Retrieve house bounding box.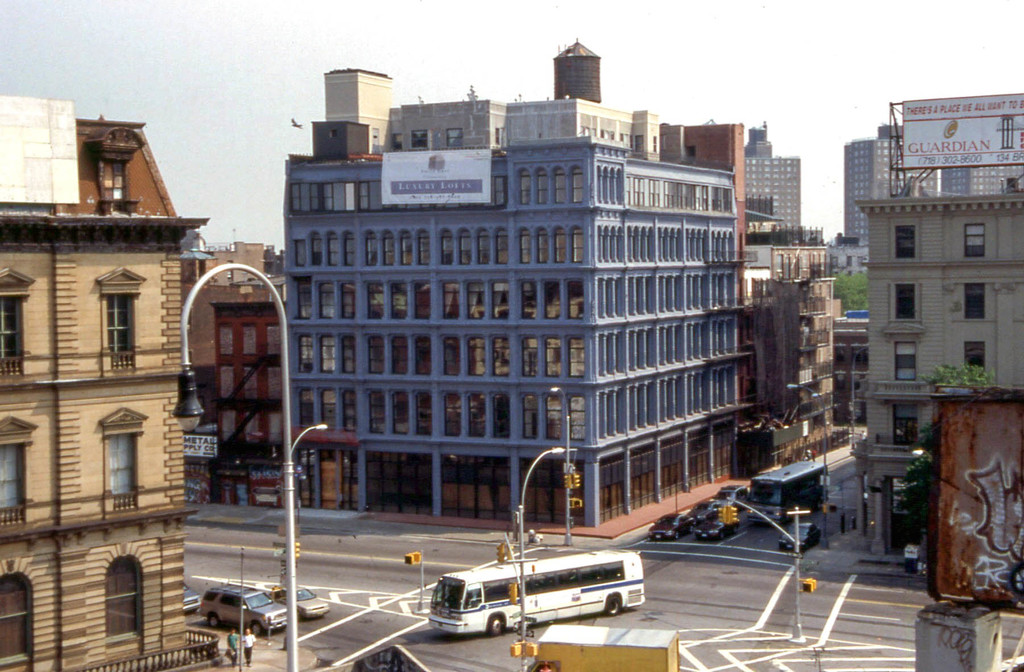
Bounding box: 0,117,210,671.
